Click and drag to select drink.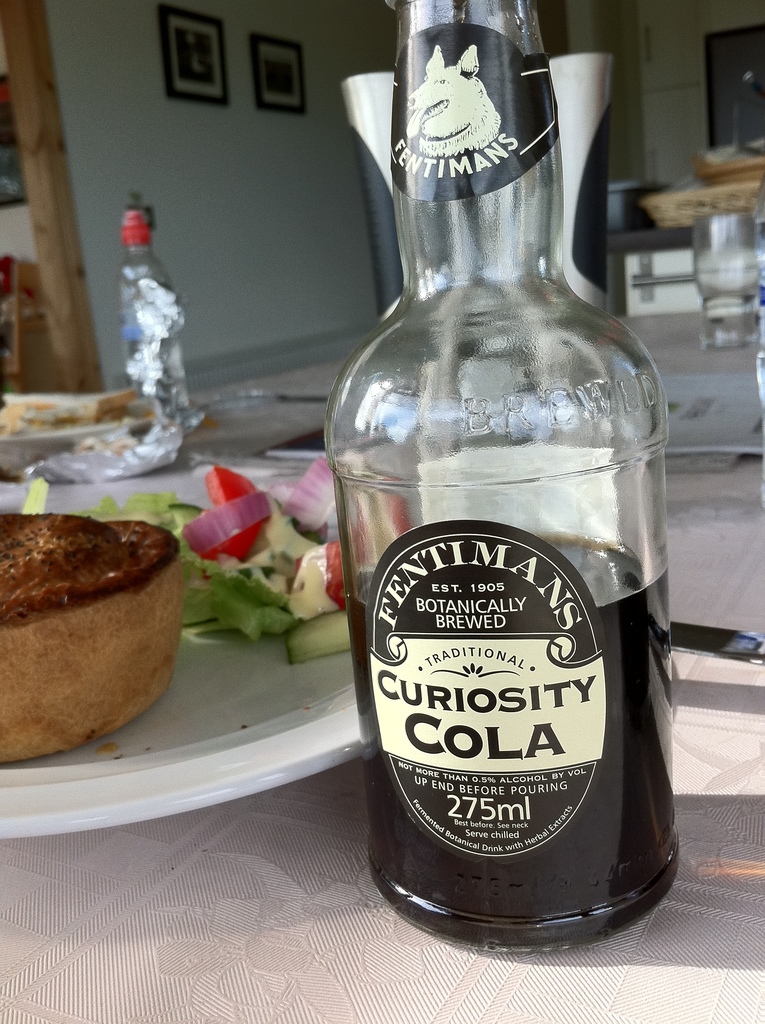
Selection: bbox=(102, 191, 193, 430).
